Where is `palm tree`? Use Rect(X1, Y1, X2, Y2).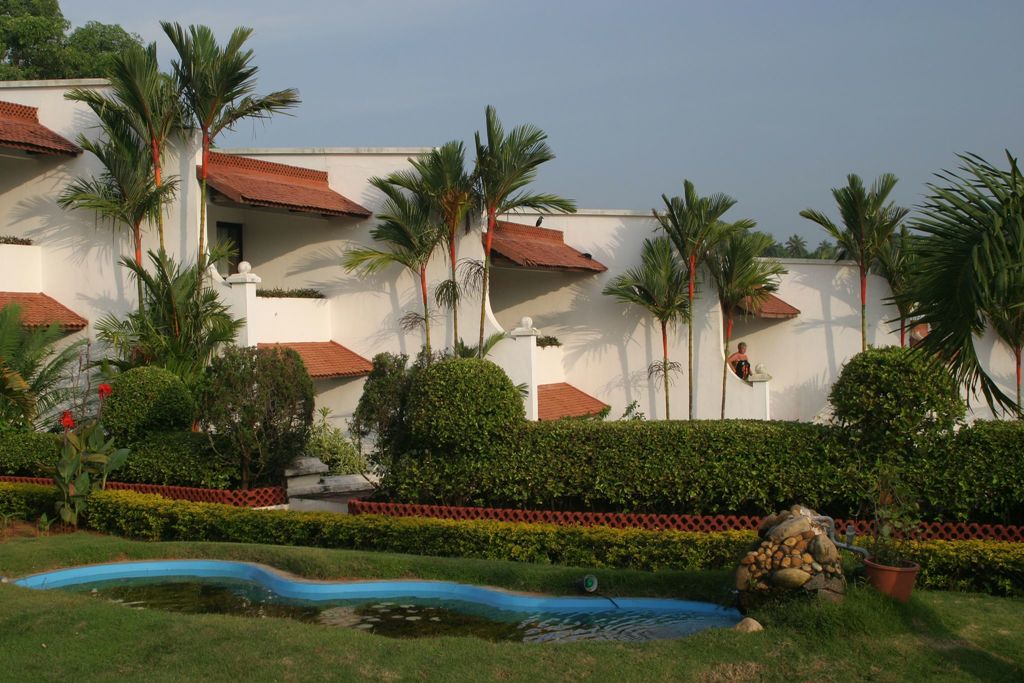
Rect(188, 20, 277, 290).
